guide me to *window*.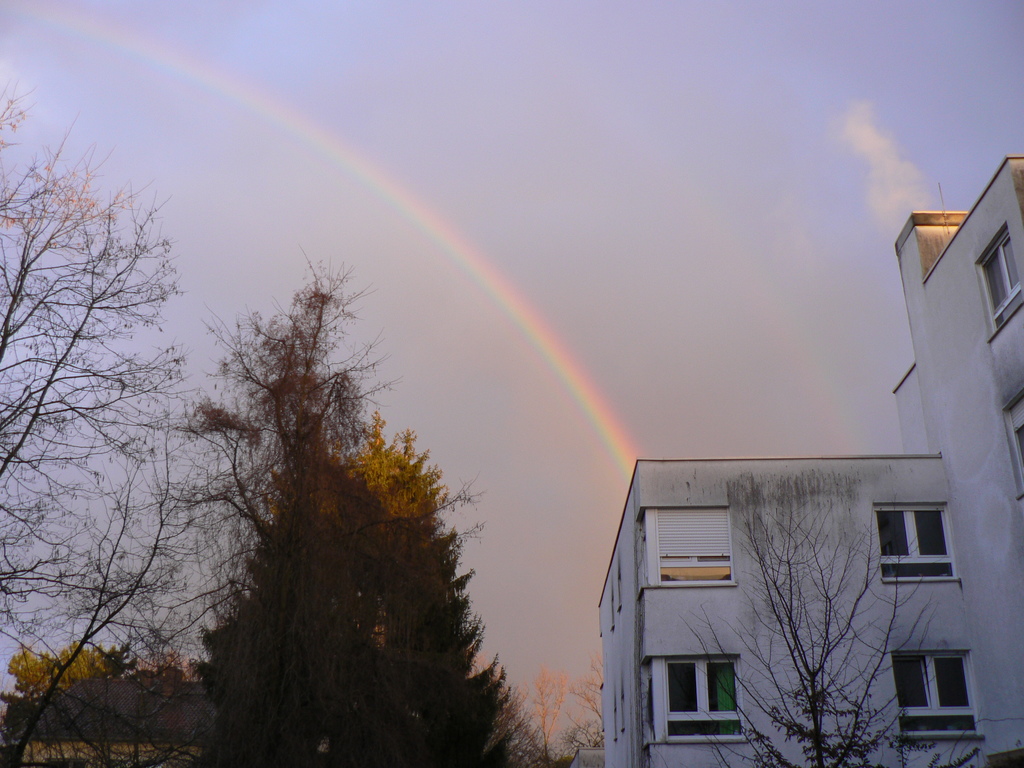
Guidance: BBox(977, 223, 1021, 338).
